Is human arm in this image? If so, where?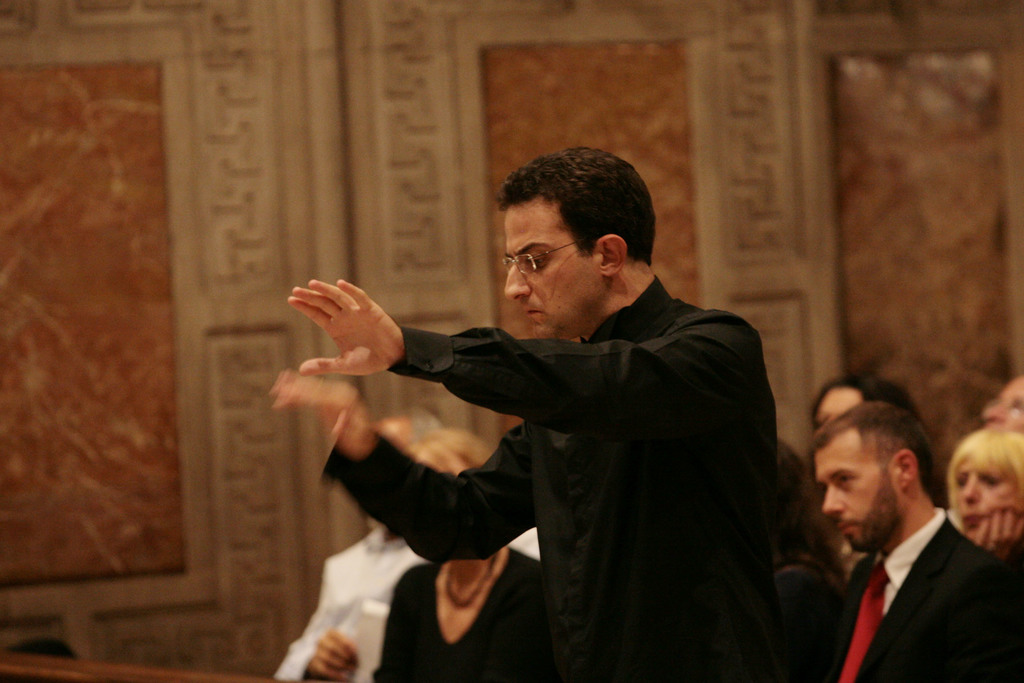
Yes, at l=282, t=563, r=358, b=682.
